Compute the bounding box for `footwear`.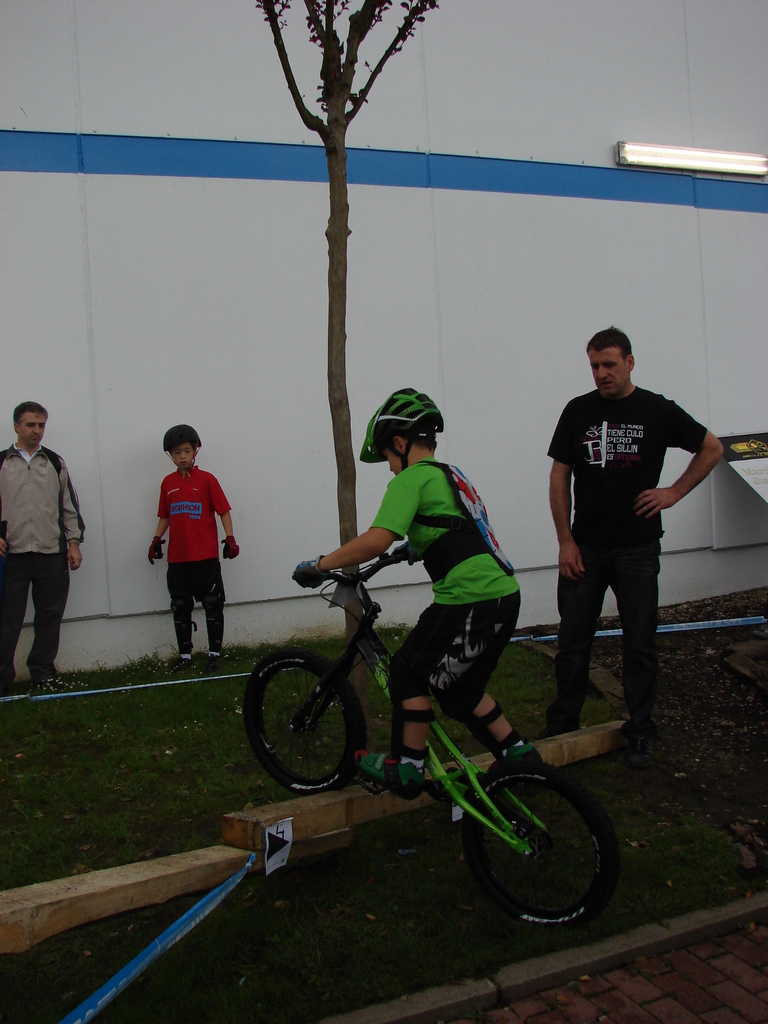
box=[164, 660, 189, 674].
